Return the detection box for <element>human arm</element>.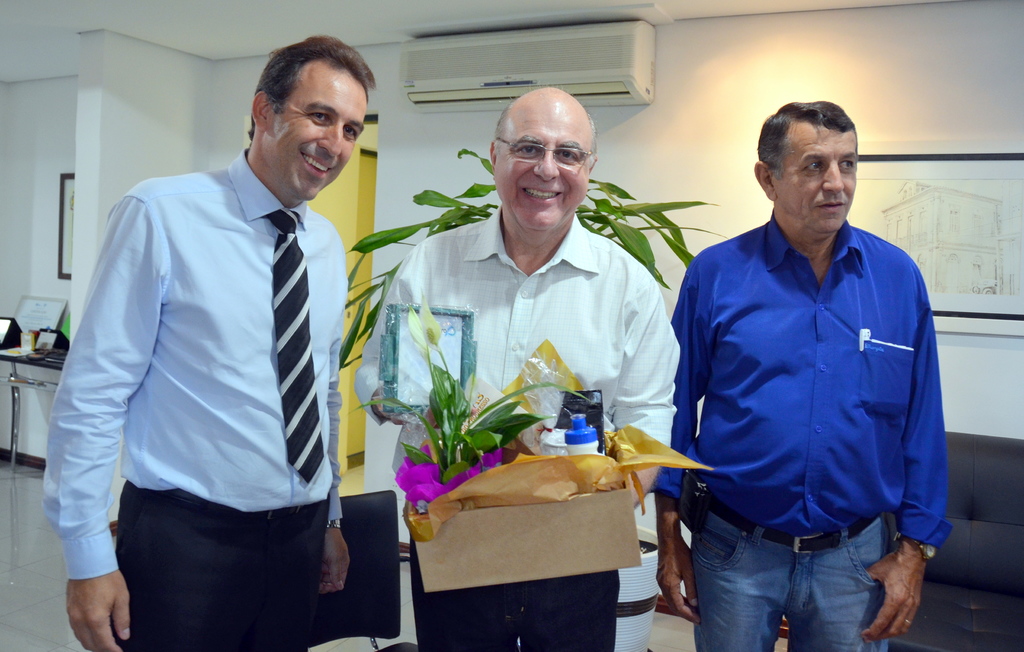
(left=47, top=365, right=127, bottom=628).
